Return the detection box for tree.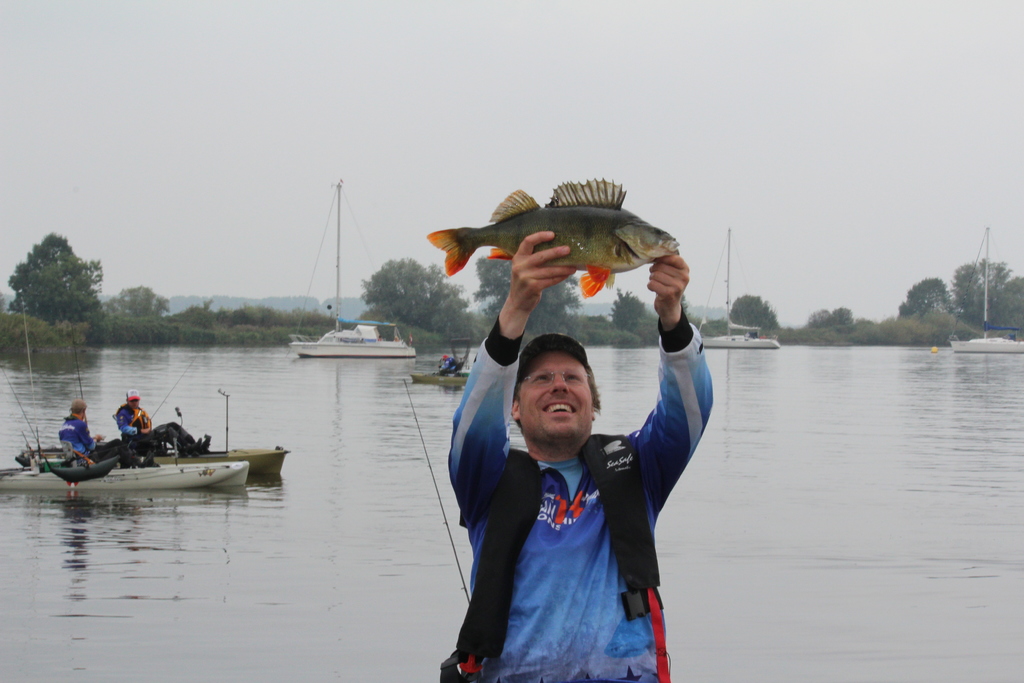
97 283 174 321.
